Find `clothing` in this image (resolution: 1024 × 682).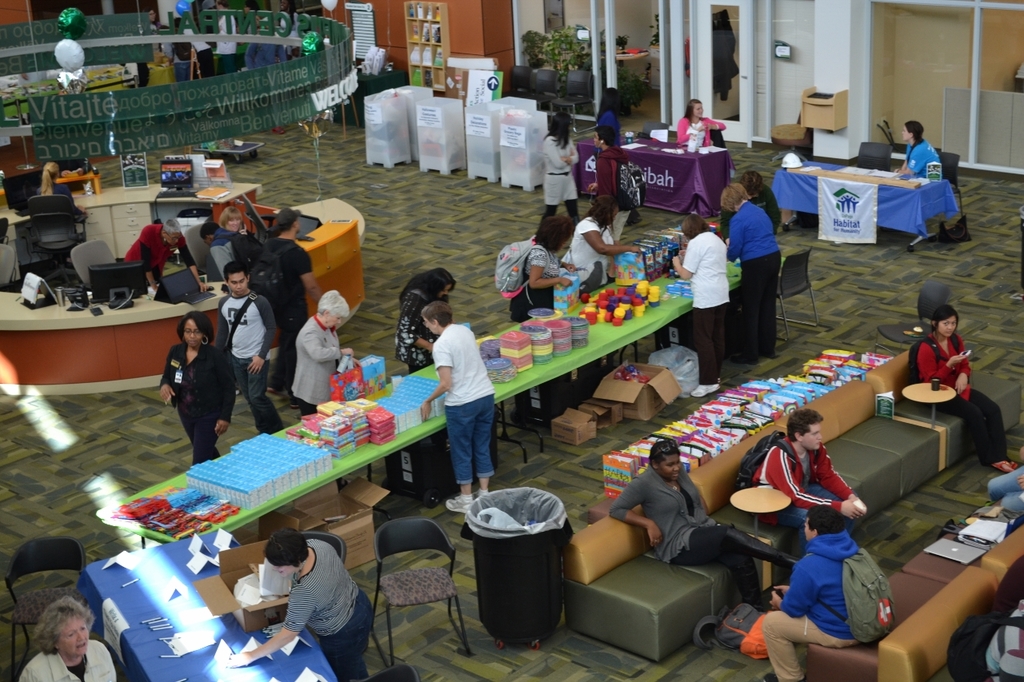
bbox=[559, 212, 620, 291].
